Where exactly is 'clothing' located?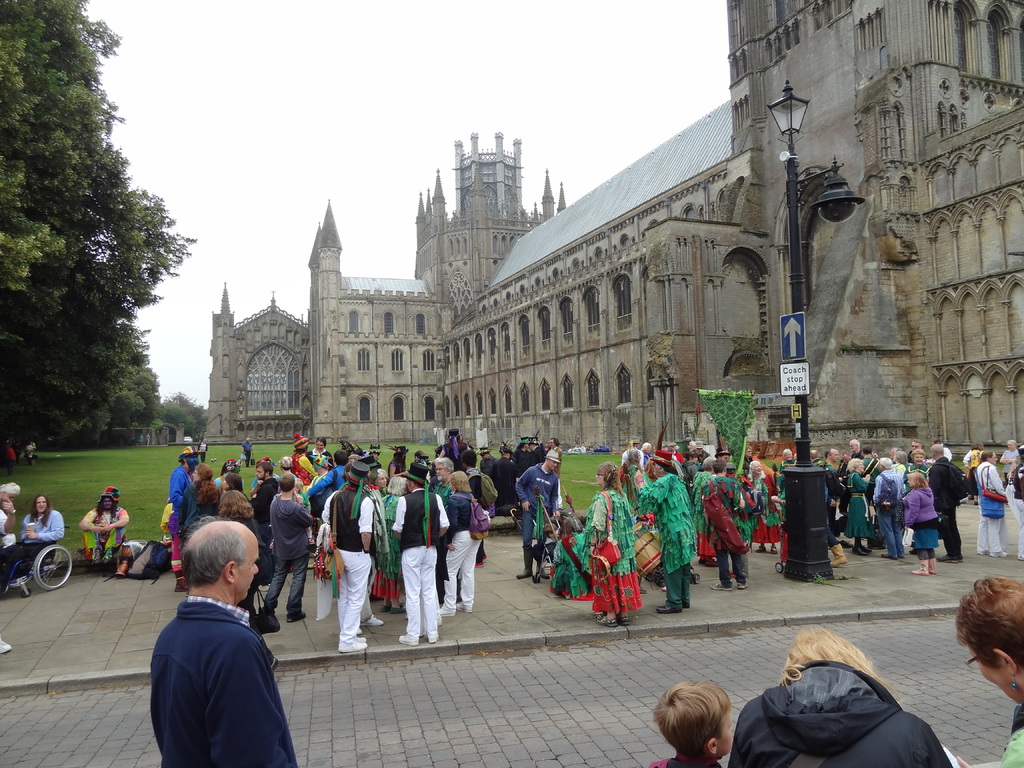
Its bounding box is box(902, 488, 943, 549).
